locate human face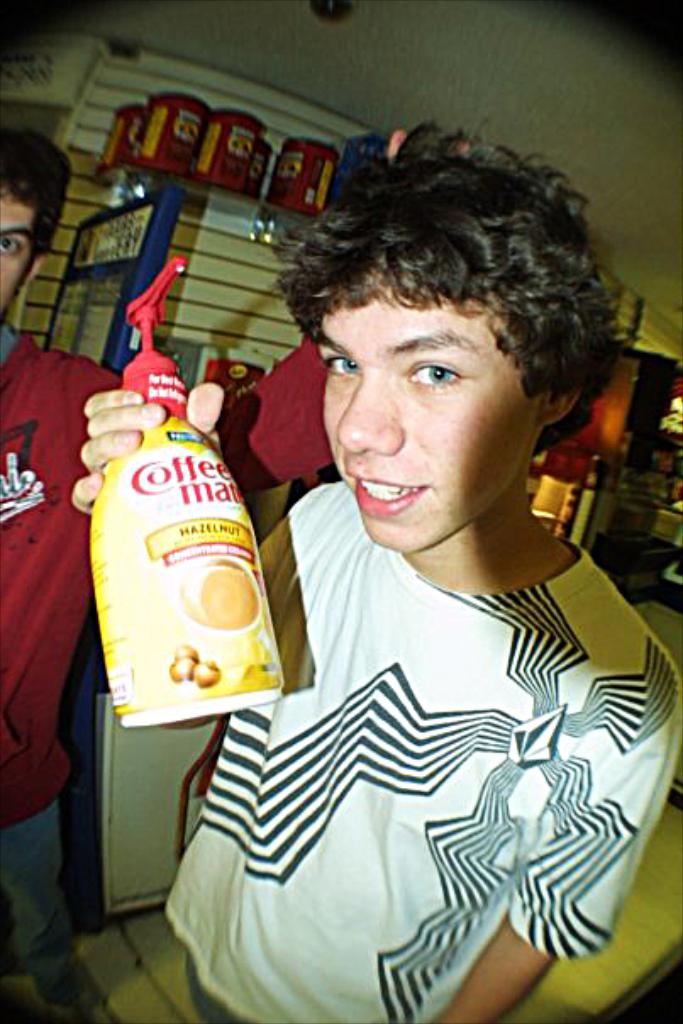
select_region(324, 263, 558, 549)
